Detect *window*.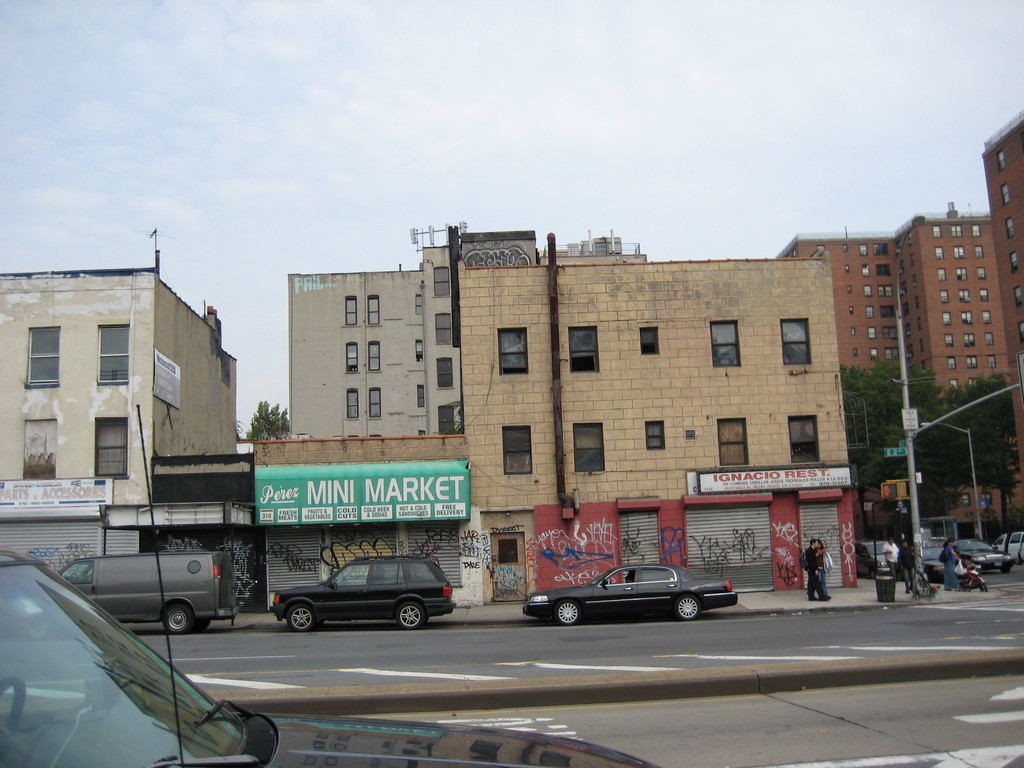
Detected at <bbox>897, 259, 906, 276</bbox>.
